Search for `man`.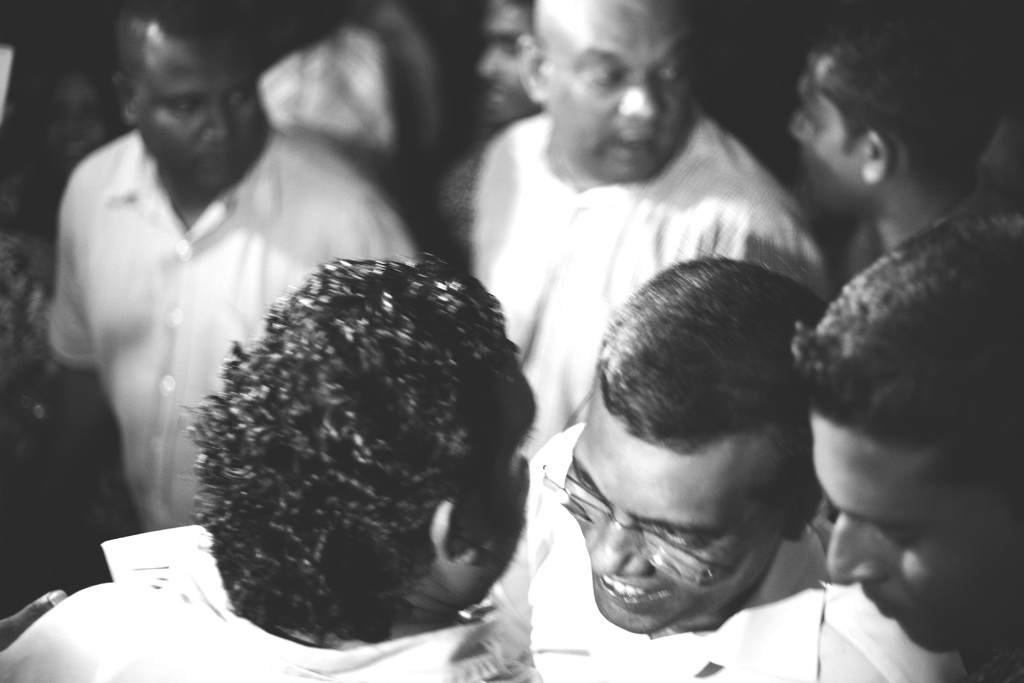
Found at {"left": 39, "top": 0, "right": 422, "bottom": 535}.
